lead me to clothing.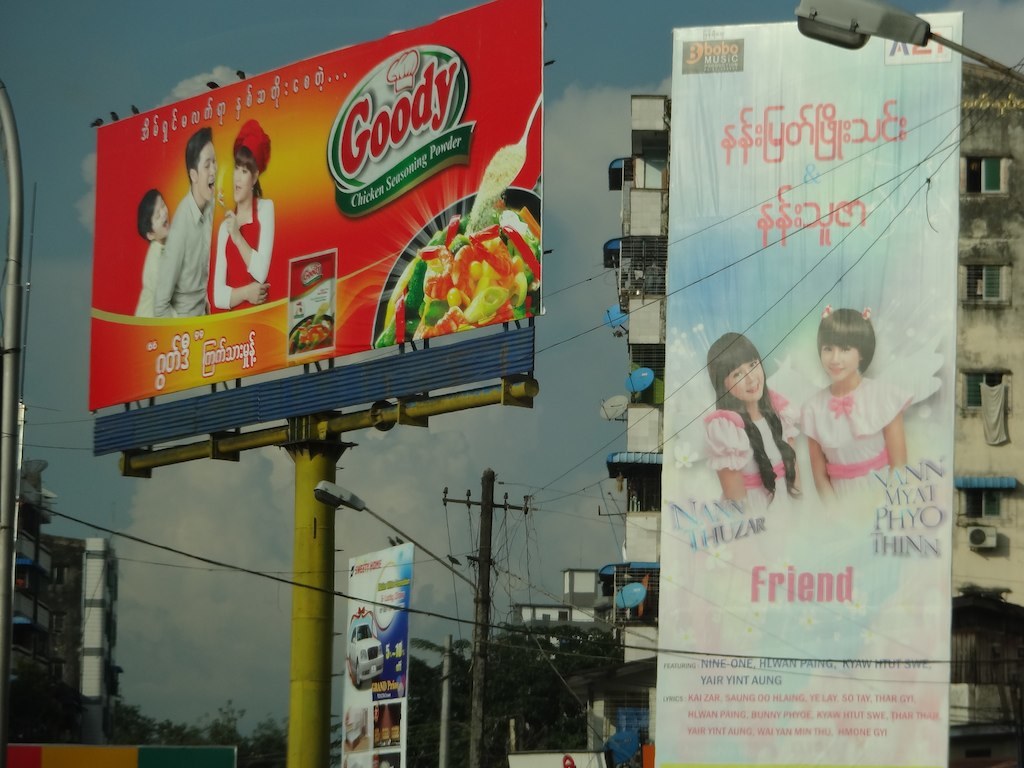
Lead to box=[212, 194, 282, 305].
